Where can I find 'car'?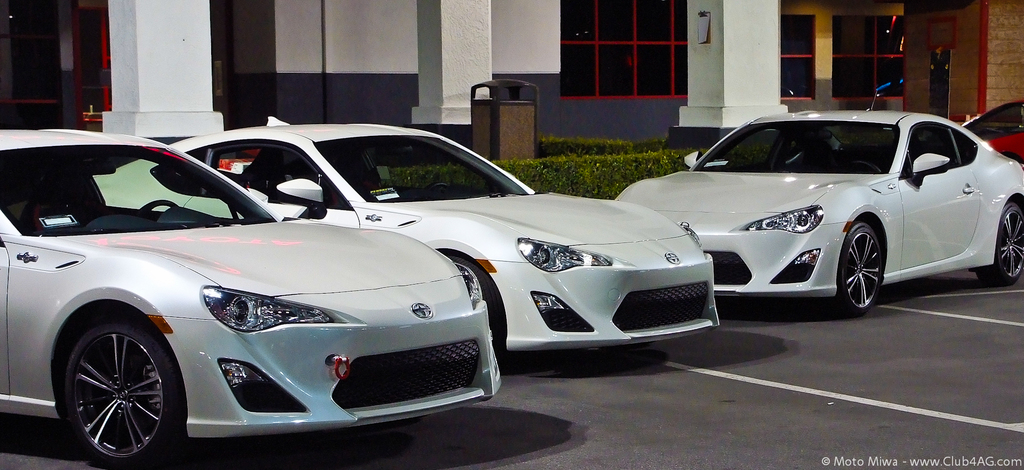
You can find it at [x1=86, y1=115, x2=719, y2=350].
